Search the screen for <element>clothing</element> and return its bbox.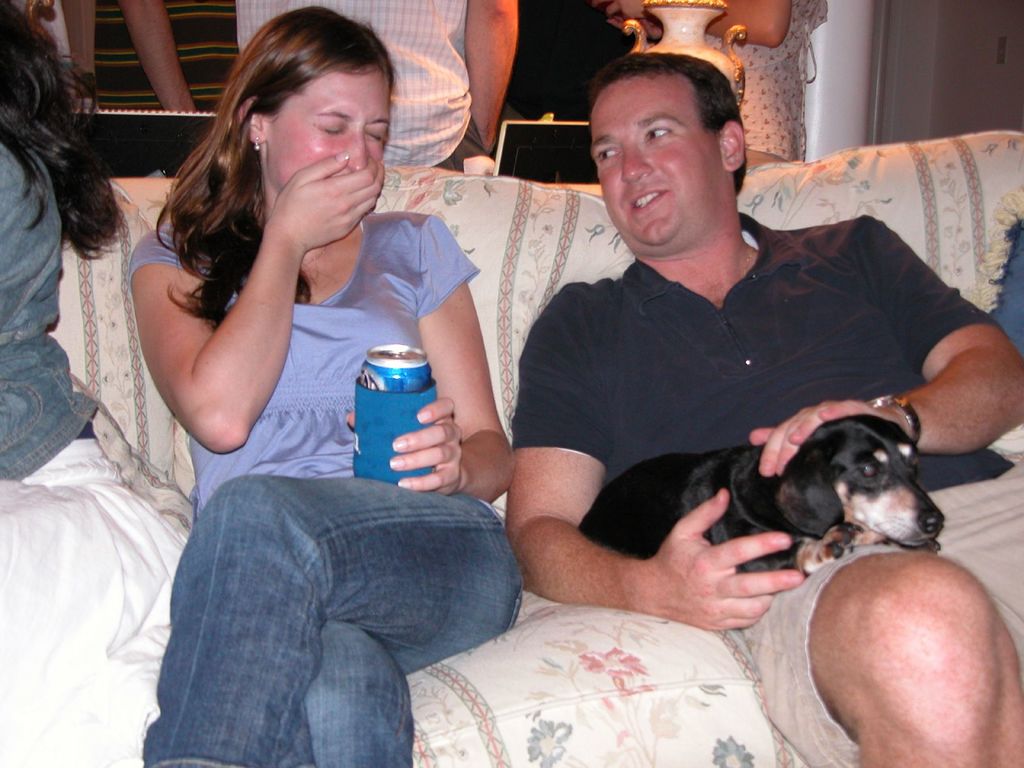
Found: bbox=[132, 468, 520, 767].
